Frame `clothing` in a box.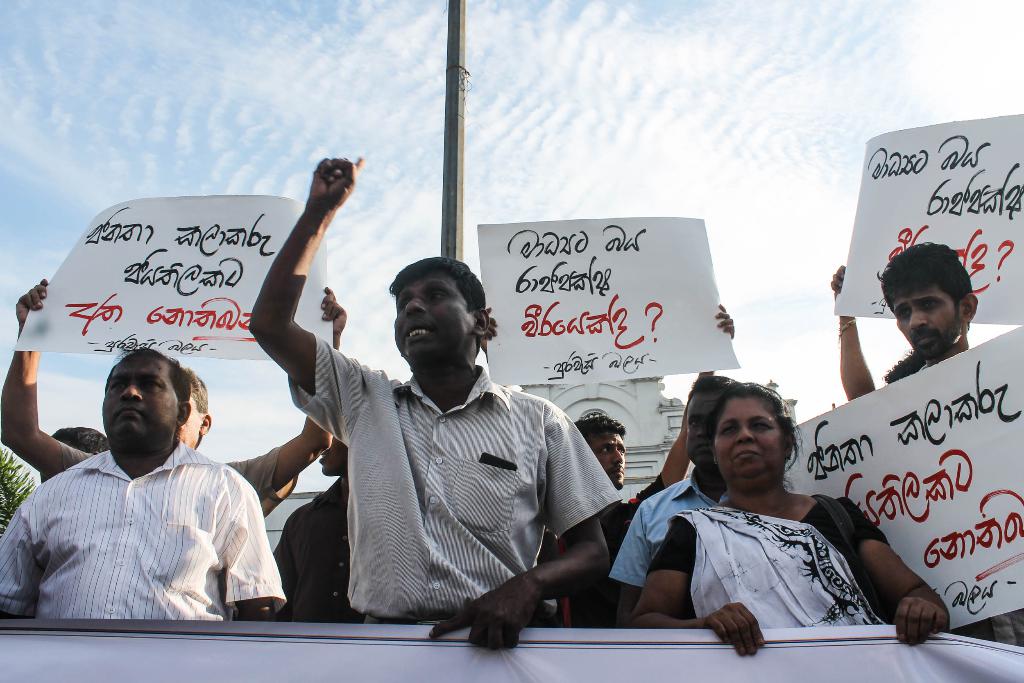
(287, 299, 628, 652).
